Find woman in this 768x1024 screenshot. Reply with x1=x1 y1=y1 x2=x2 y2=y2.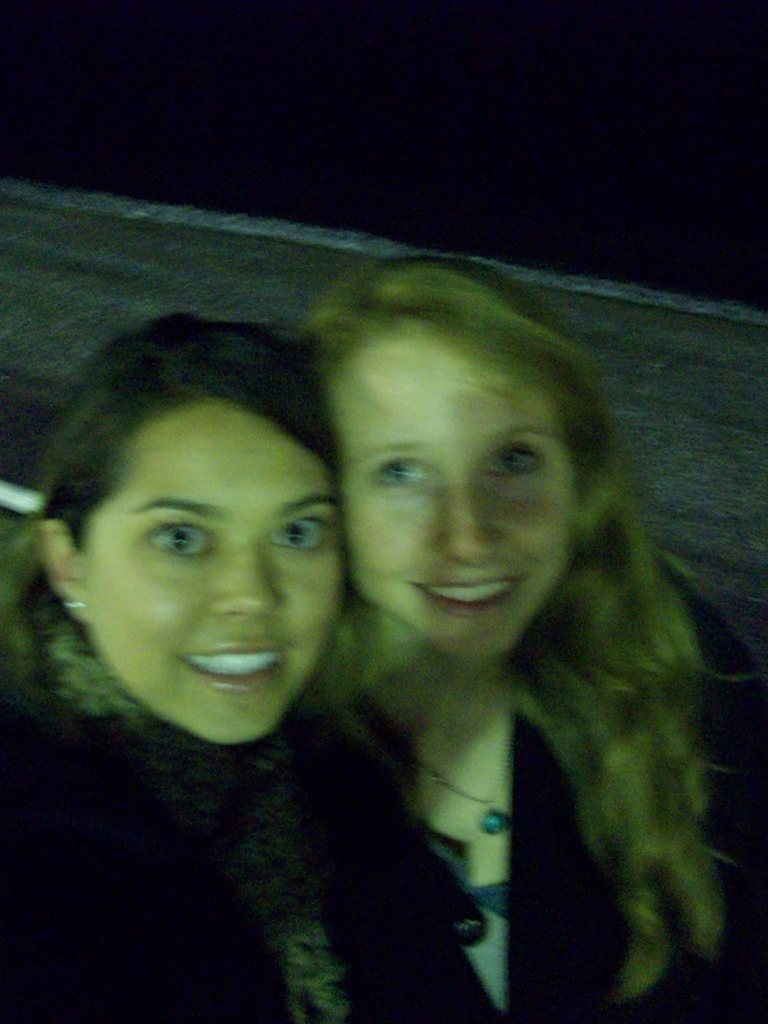
x1=296 y1=259 x2=767 y2=1023.
